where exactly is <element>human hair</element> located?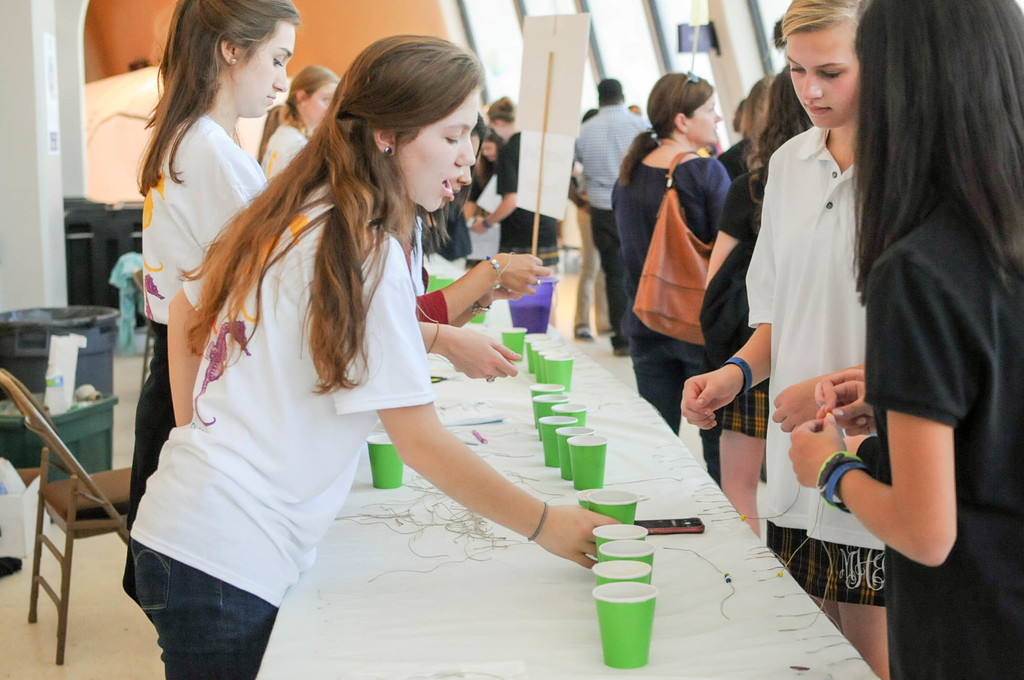
Its bounding box is box(613, 72, 721, 198).
